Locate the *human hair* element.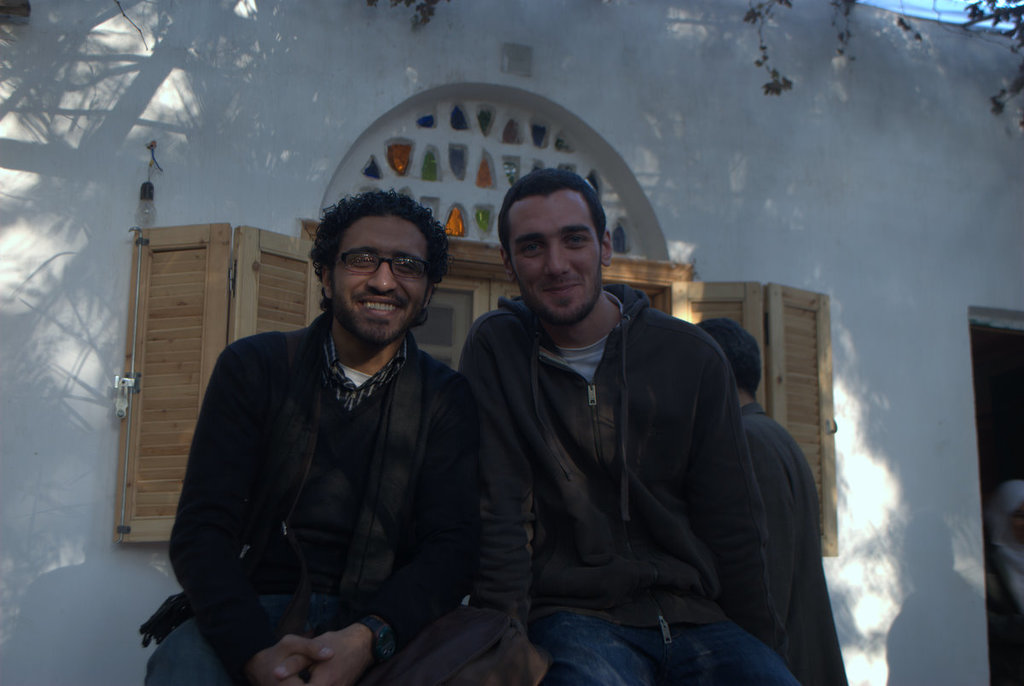
Element bbox: detection(309, 188, 445, 322).
